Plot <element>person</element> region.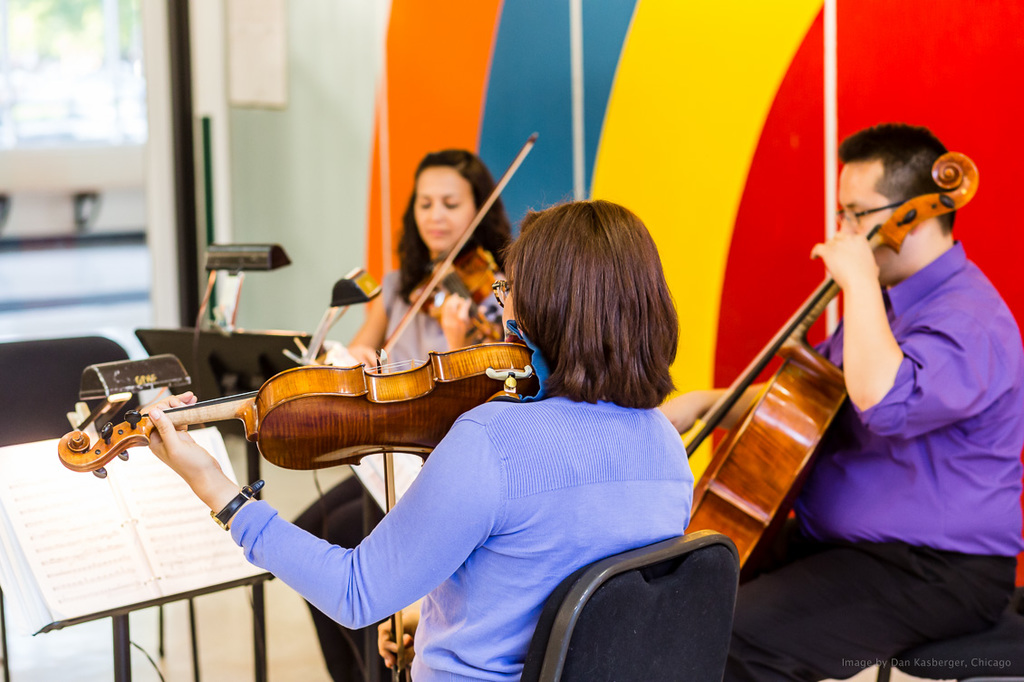
Plotted at (320,149,515,681).
